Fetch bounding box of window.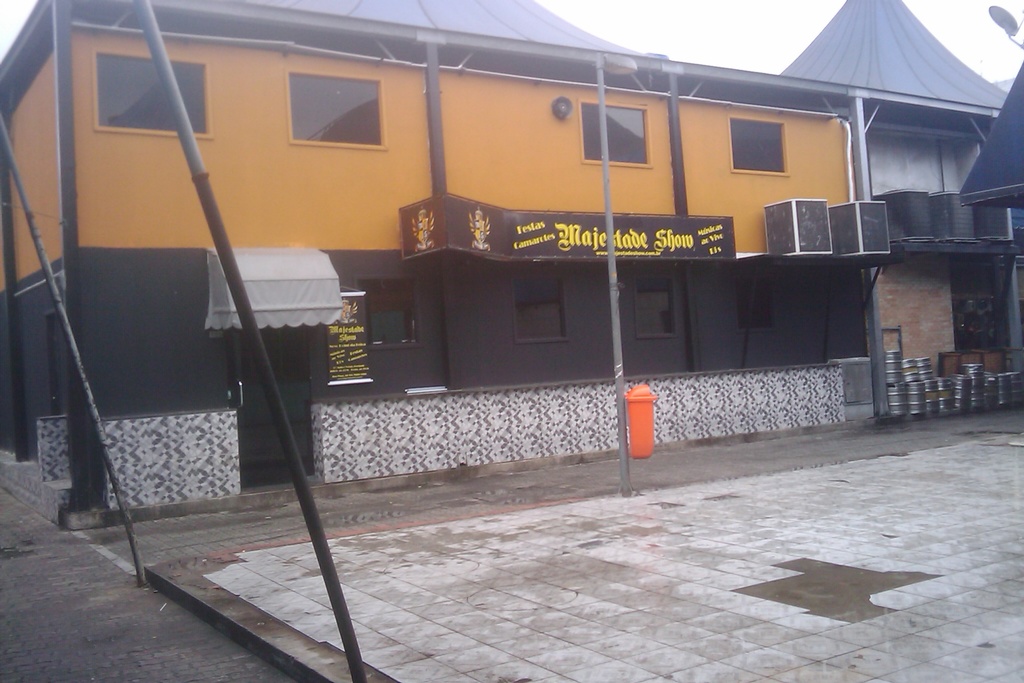
Bbox: 358/279/429/349.
